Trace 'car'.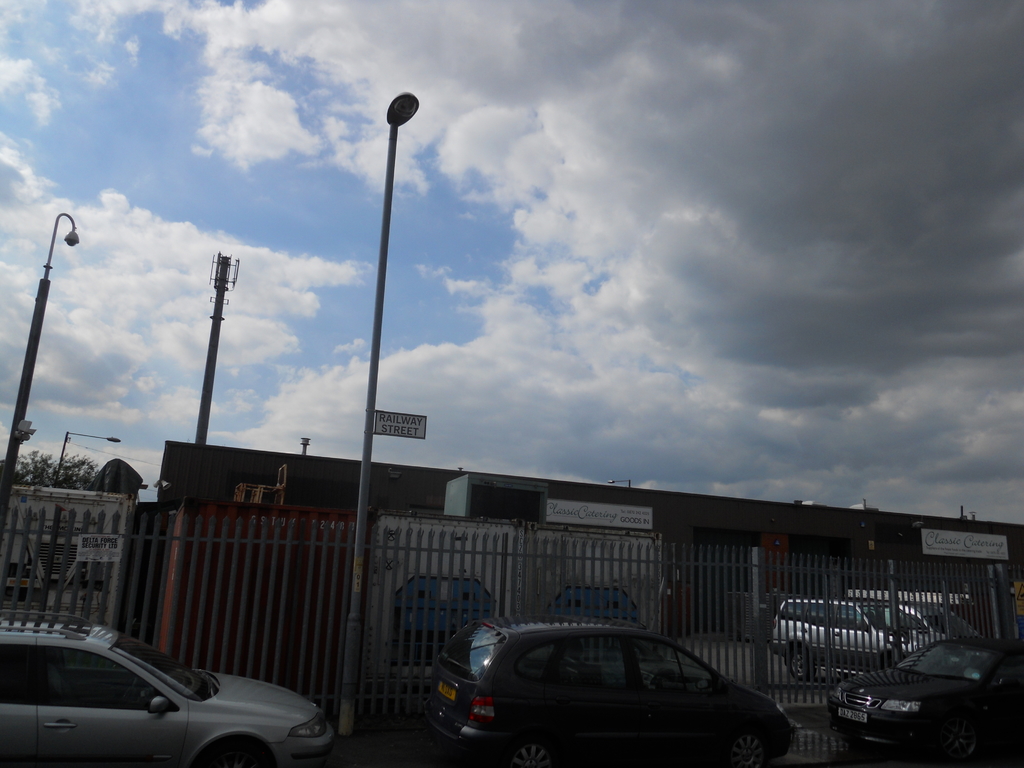
Traced to [x1=827, y1=637, x2=1023, y2=766].
